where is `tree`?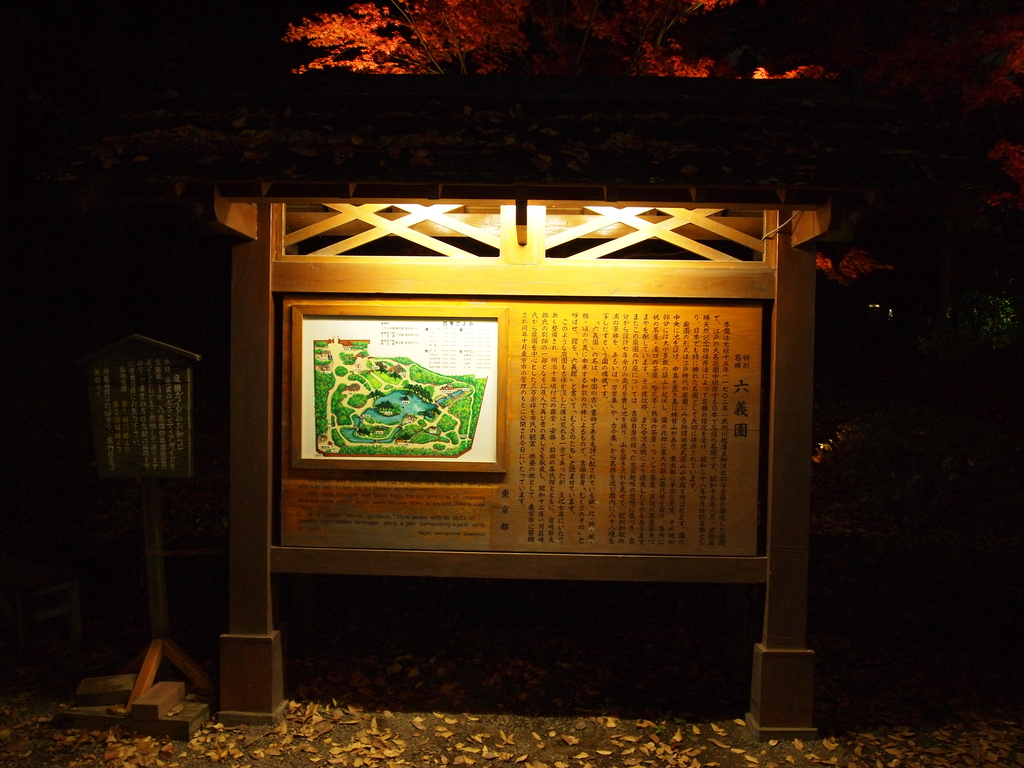
bbox=[858, 0, 1023, 220].
